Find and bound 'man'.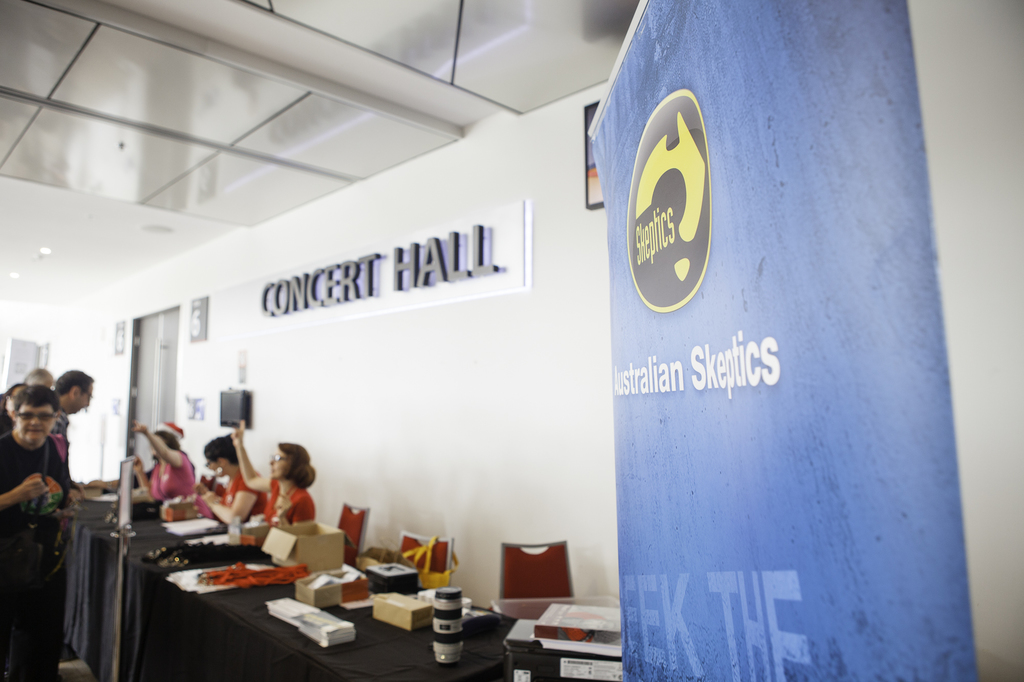
Bound: <bbox>20, 382, 83, 537</bbox>.
